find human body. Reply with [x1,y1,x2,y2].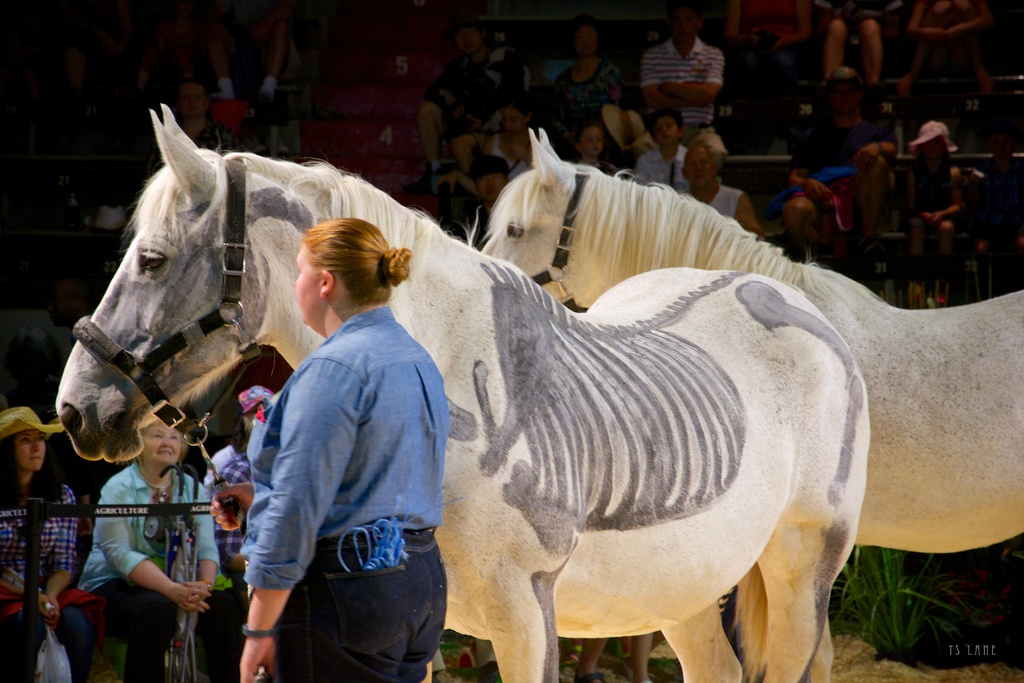
[214,189,451,682].
